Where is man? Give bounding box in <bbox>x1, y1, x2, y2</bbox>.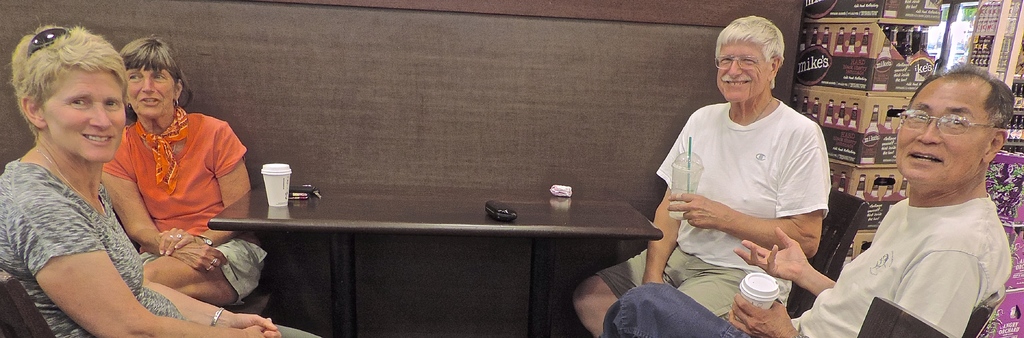
<bbox>604, 62, 1018, 337</bbox>.
